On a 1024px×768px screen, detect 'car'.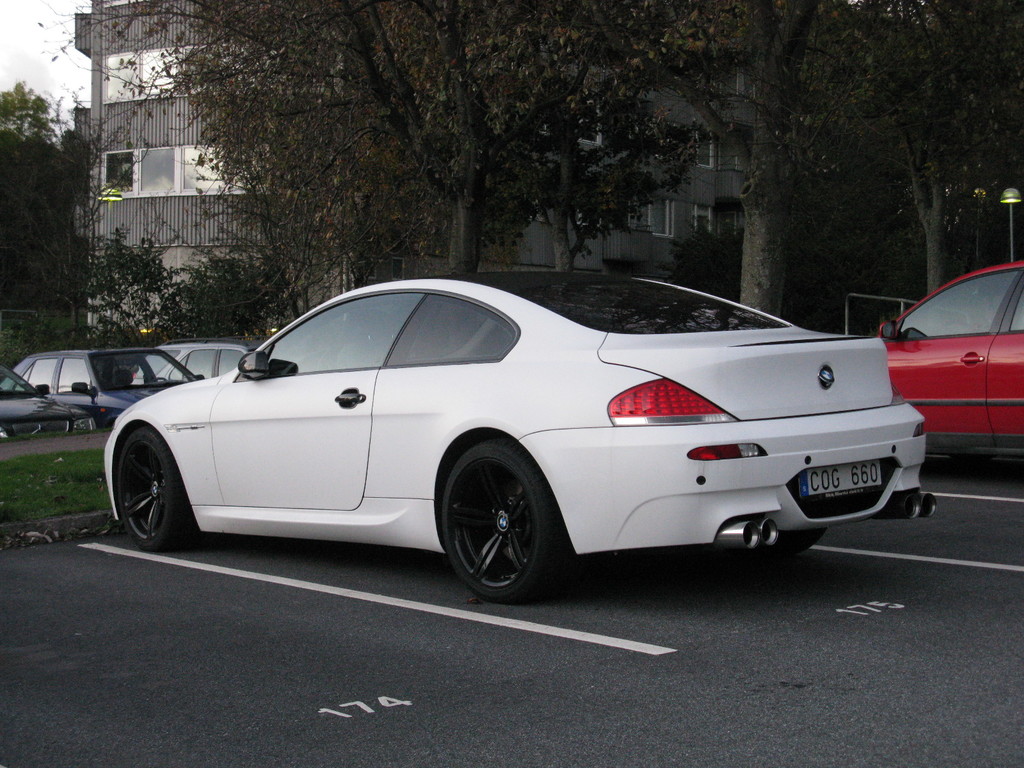
129 336 272 388.
